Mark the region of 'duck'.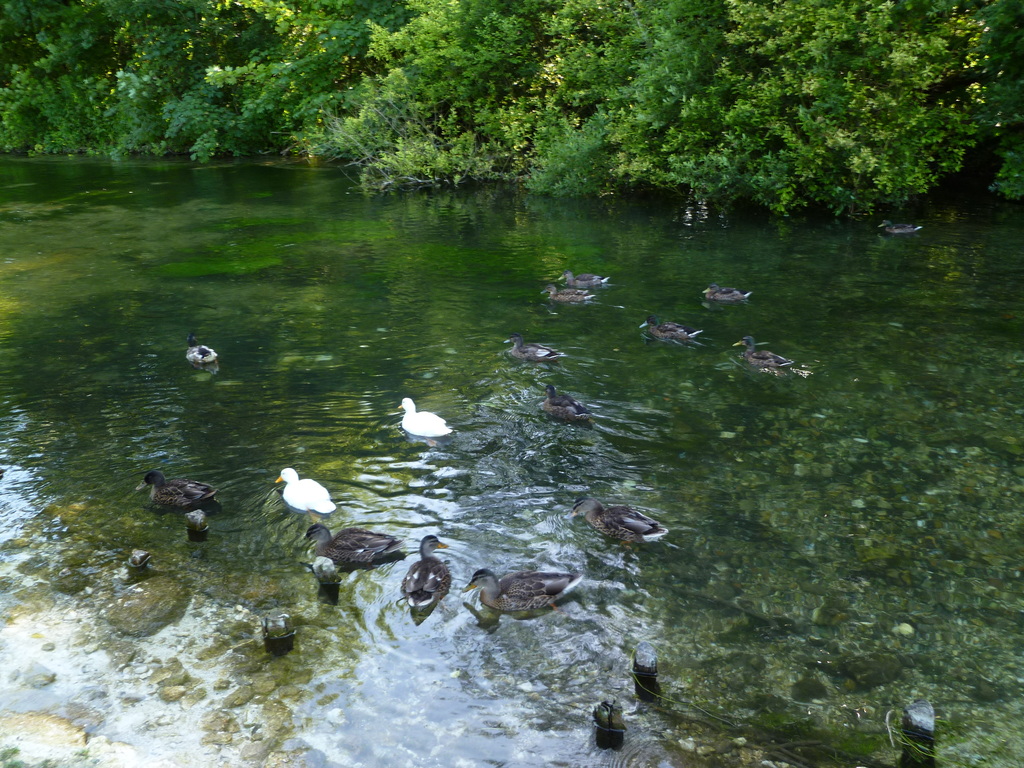
Region: Rect(301, 521, 409, 569).
